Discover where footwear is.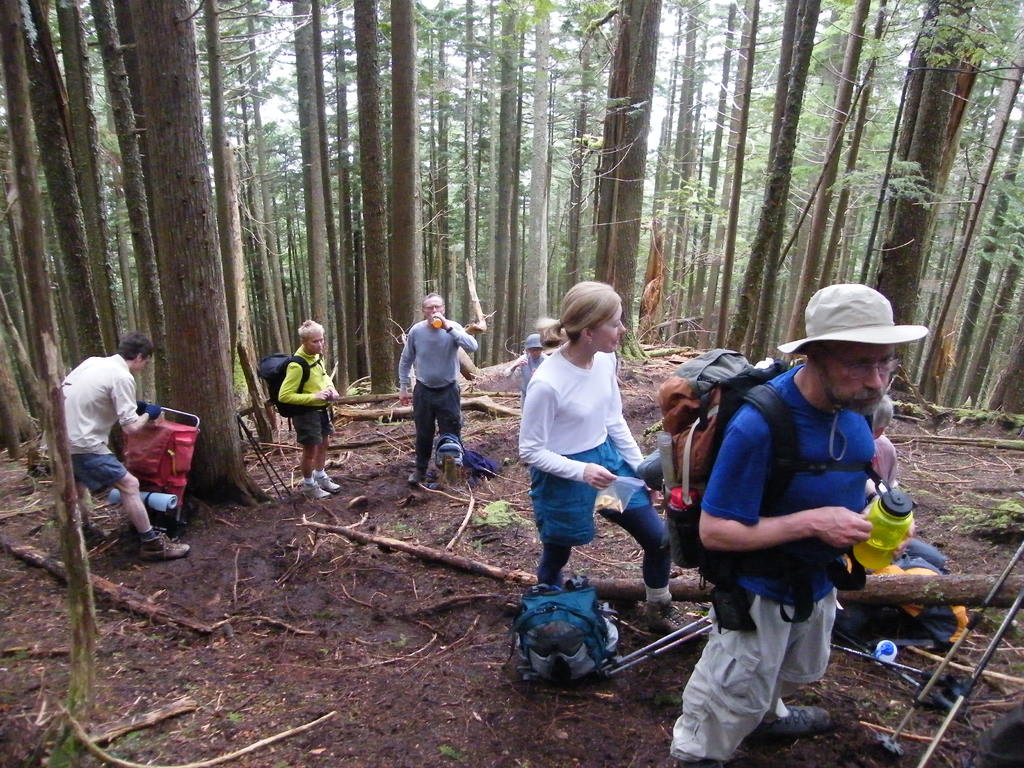
Discovered at 652/753/716/767.
